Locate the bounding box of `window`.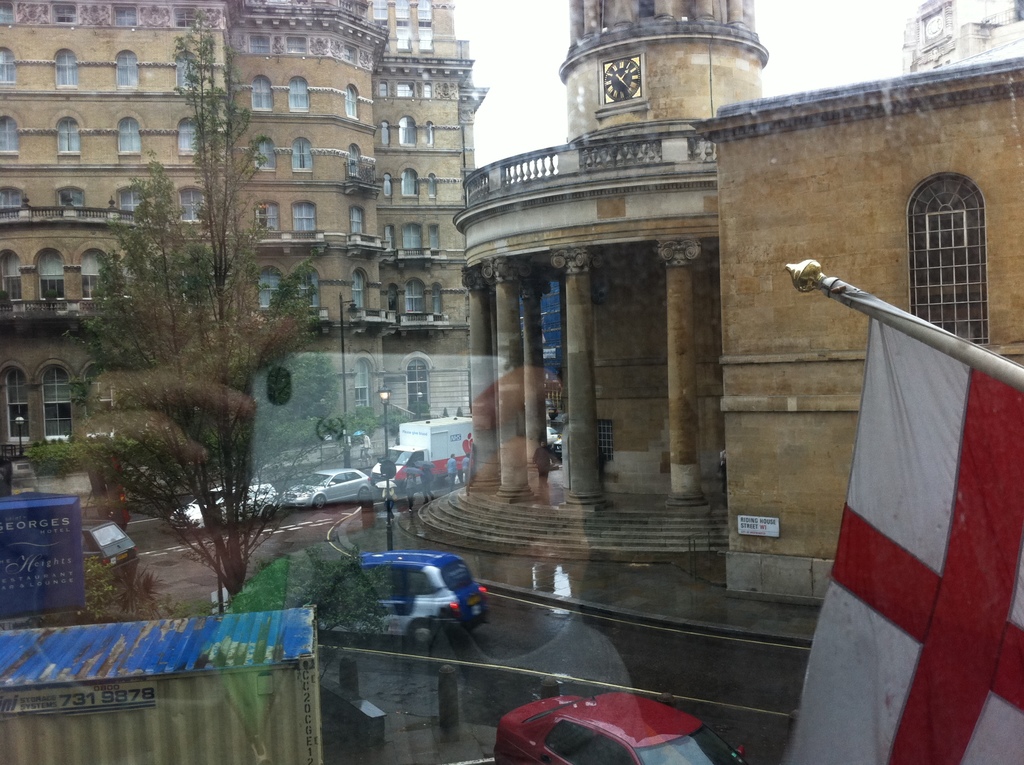
Bounding box: {"left": 113, "top": 9, "right": 139, "bottom": 25}.
